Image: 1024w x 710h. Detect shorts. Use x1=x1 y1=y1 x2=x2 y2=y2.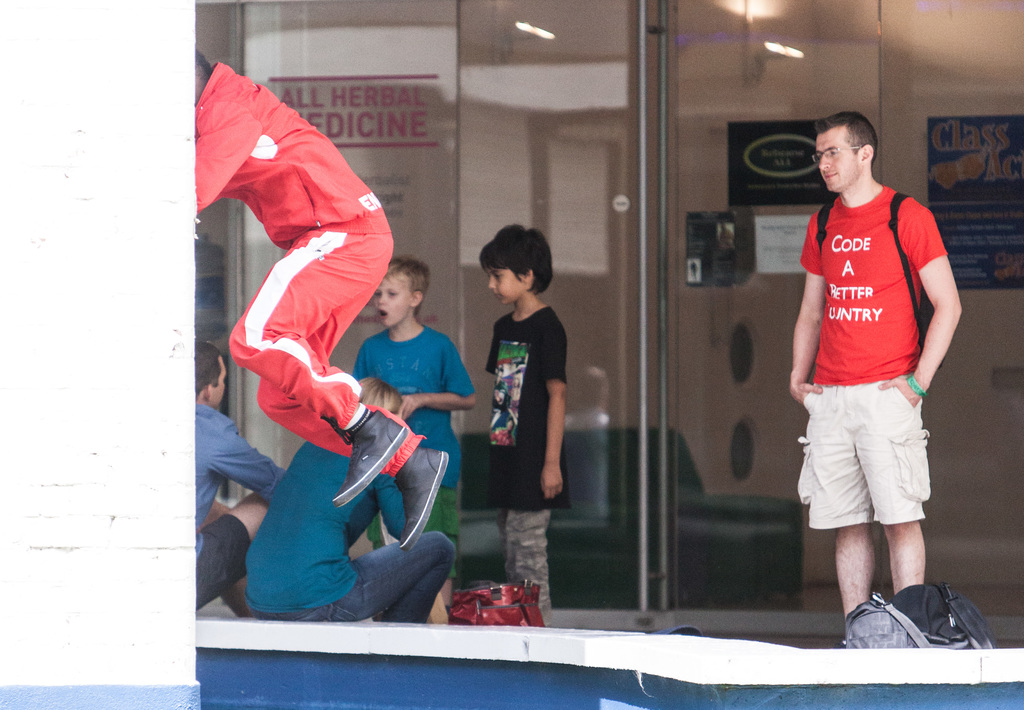
x1=196 y1=515 x2=249 y2=608.
